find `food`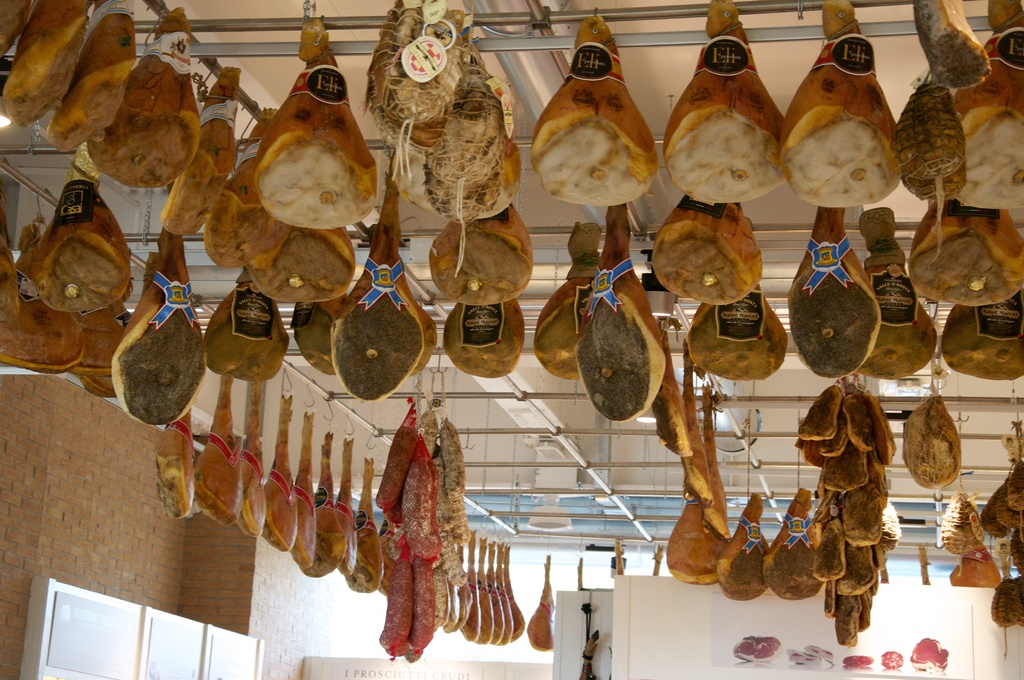
<box>651,190,764,305</box>
